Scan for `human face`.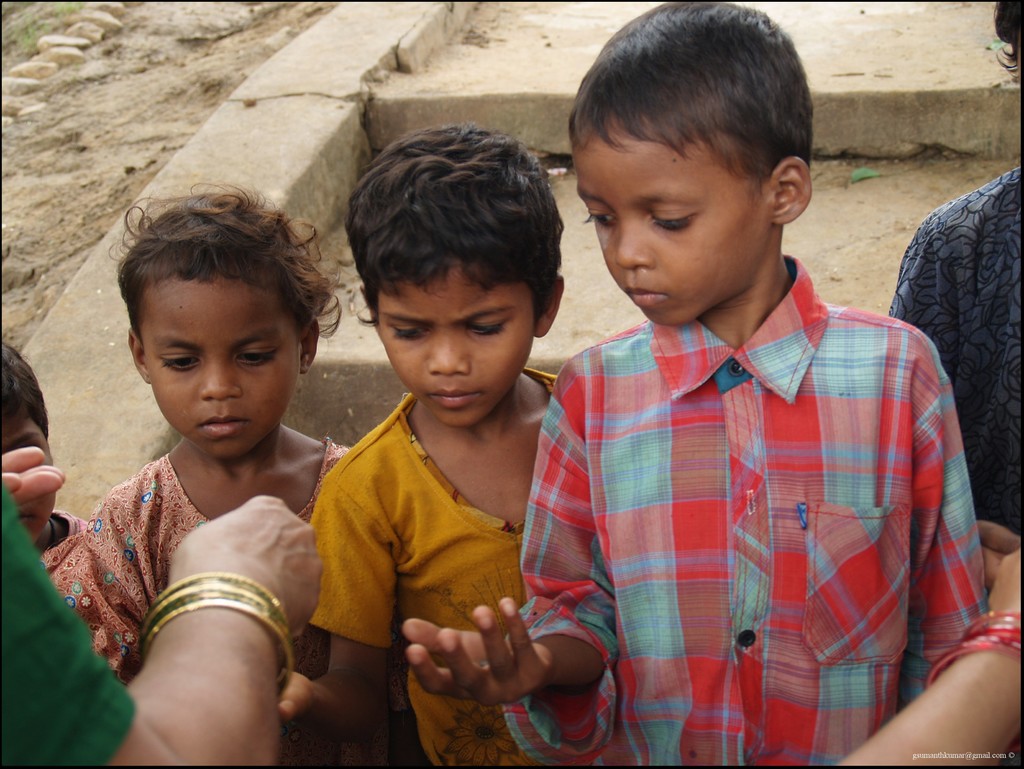
Scan result: 142:278:300:460.
